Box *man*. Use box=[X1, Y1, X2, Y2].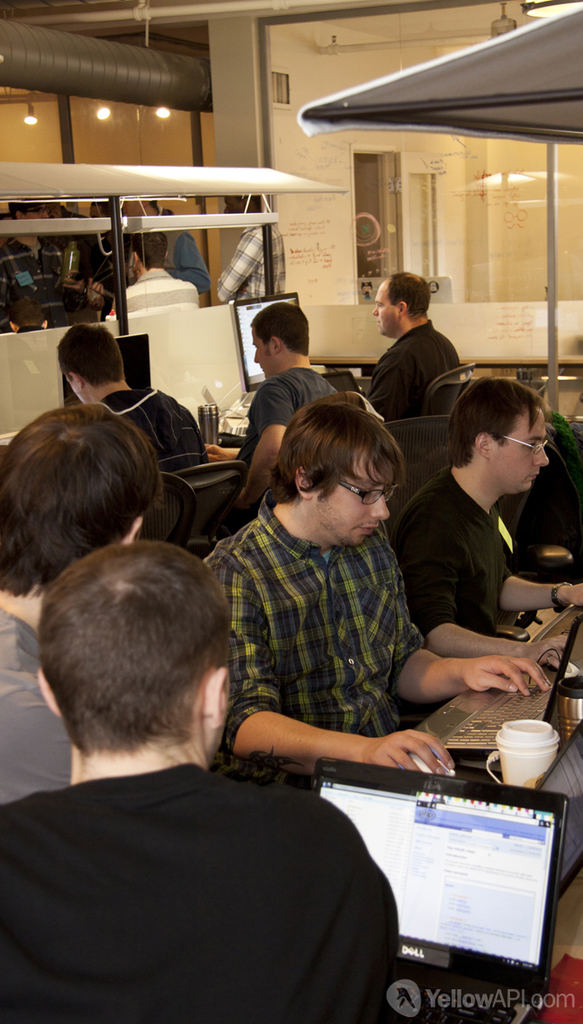
box=[197, 392, 547, 788].
